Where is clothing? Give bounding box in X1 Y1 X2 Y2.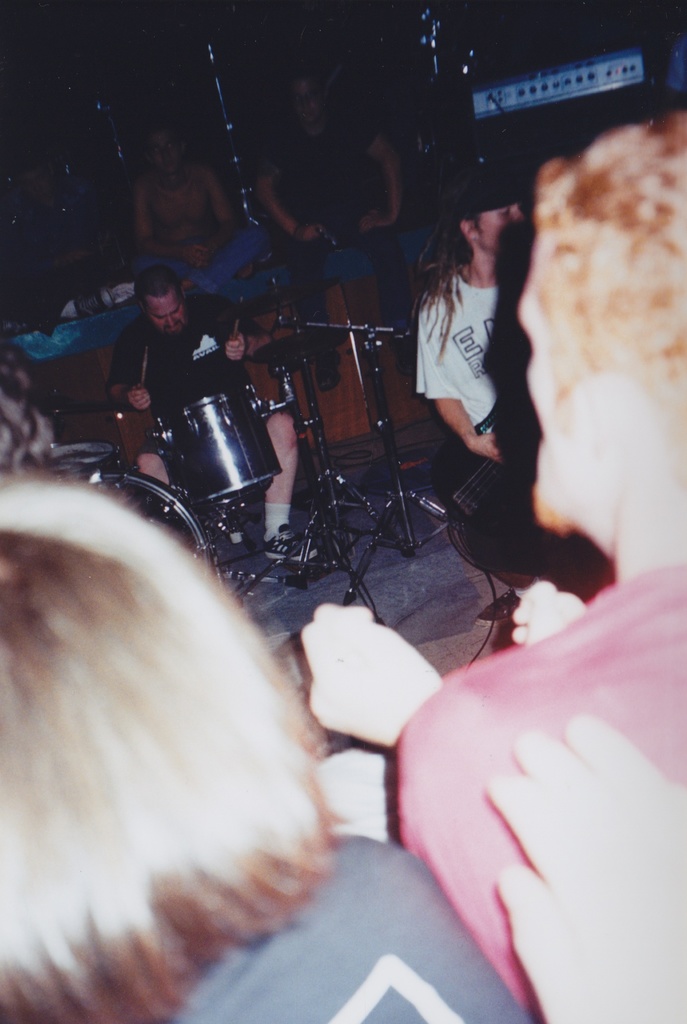
270 122 379 369.
